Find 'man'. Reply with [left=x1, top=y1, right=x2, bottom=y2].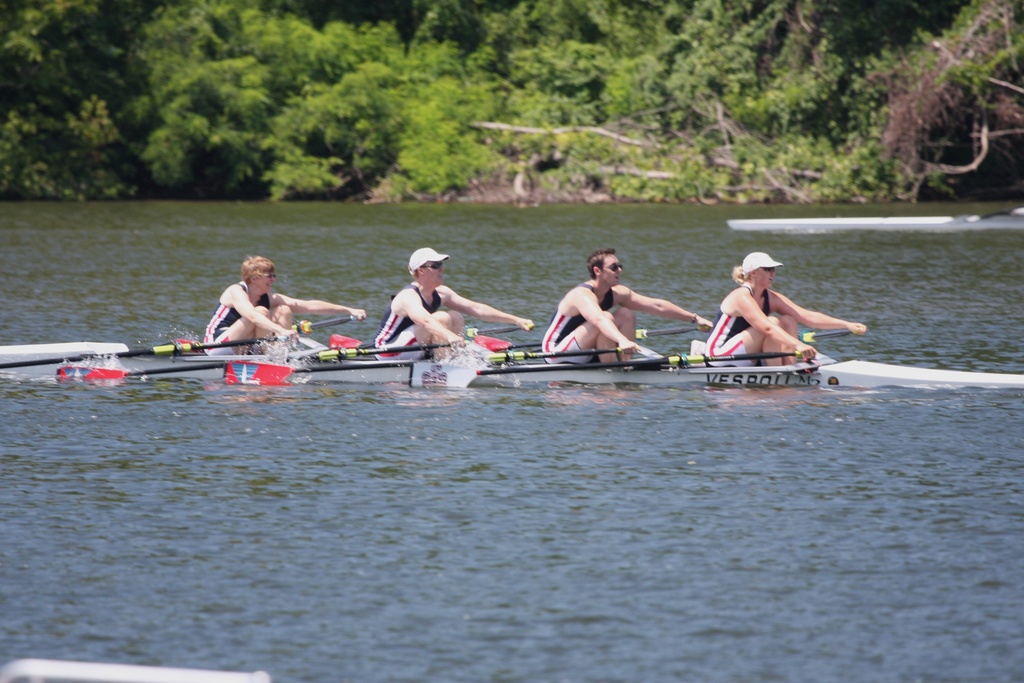
[left=534, top=235, right=691, bottom=372].
